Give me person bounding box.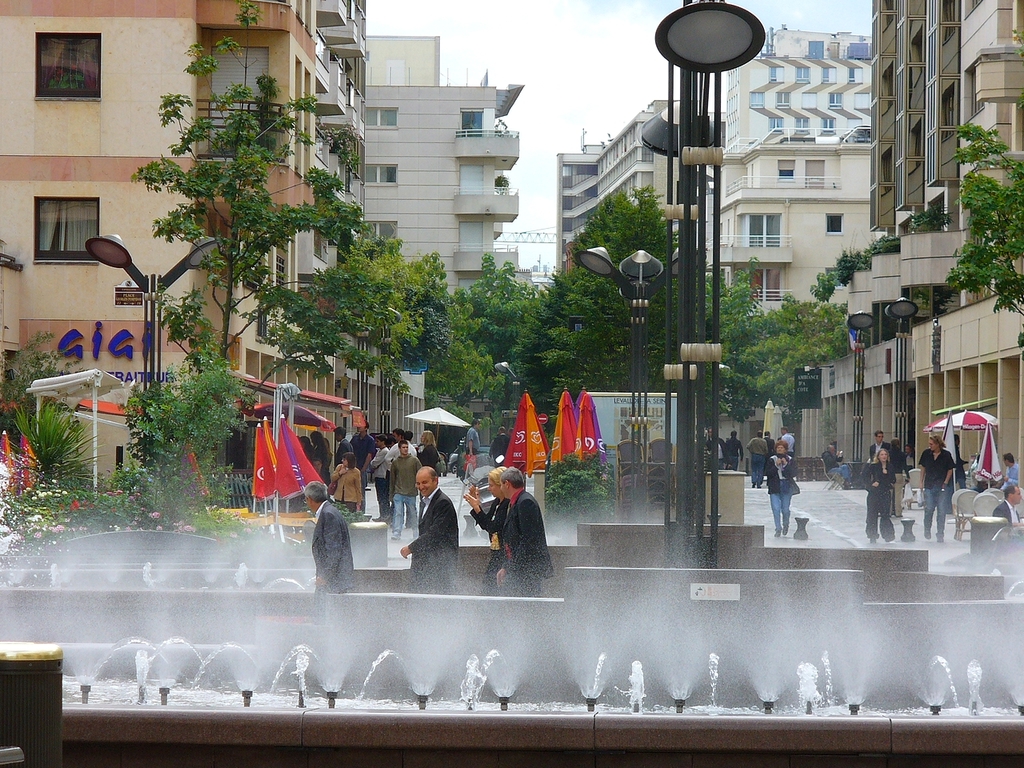
(left=470, top=465, right=550, bottom=603).
